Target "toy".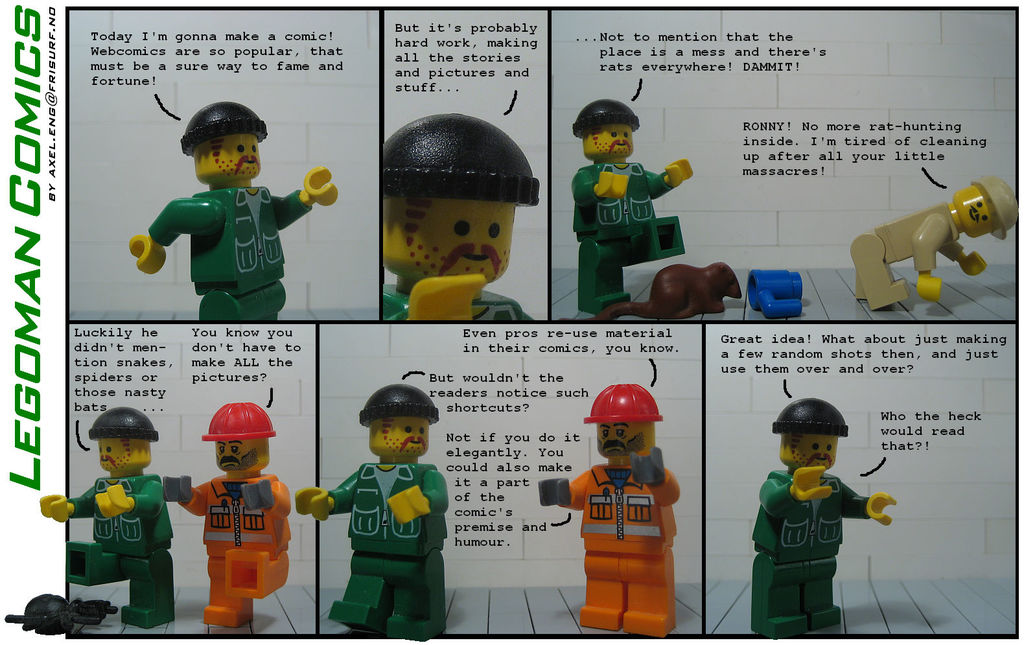
Target region: crop(848, 175, 1018, 311).
